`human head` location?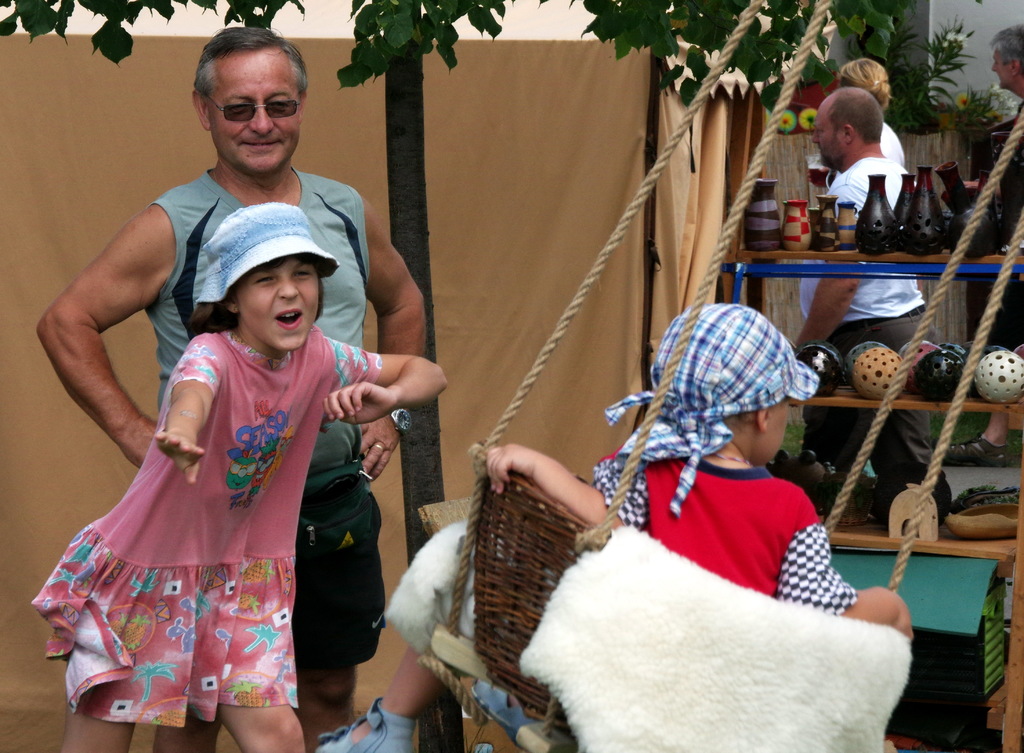
BBox(984, 27, 1023, 94)
